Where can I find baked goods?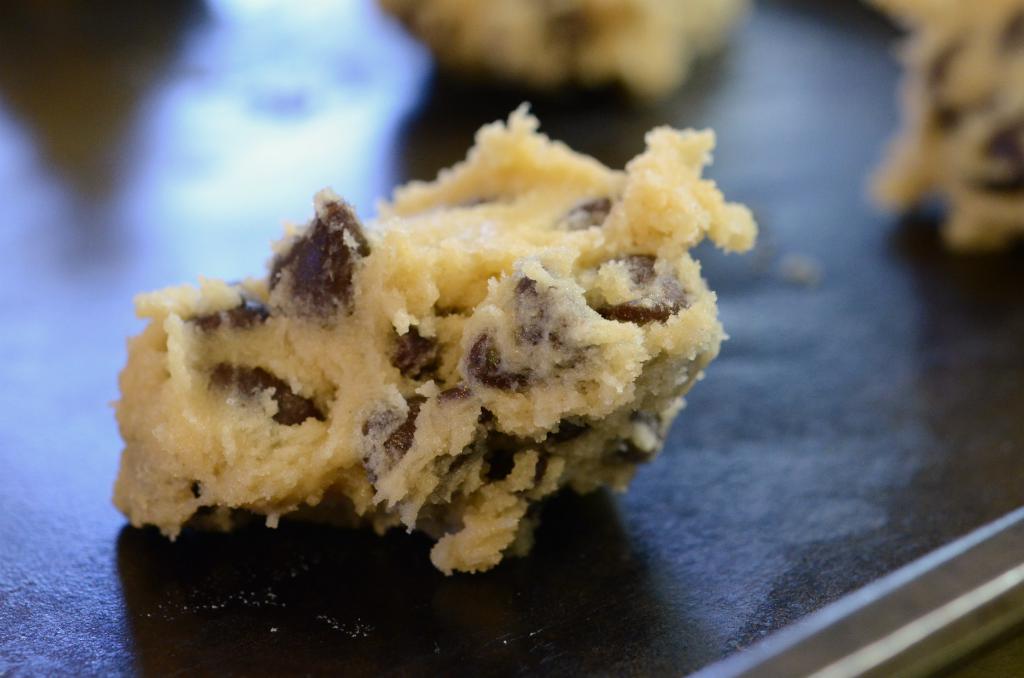
You can find it at BBox(101, 95, 766, 574).
